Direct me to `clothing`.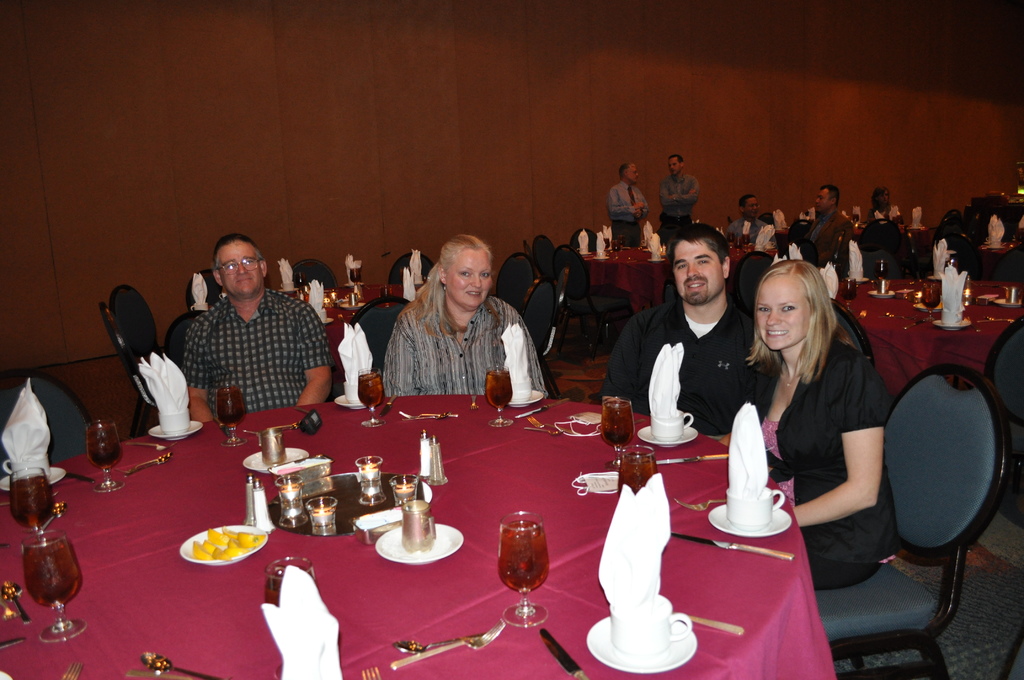
Direction: <box>868,219,898,279</box>.
